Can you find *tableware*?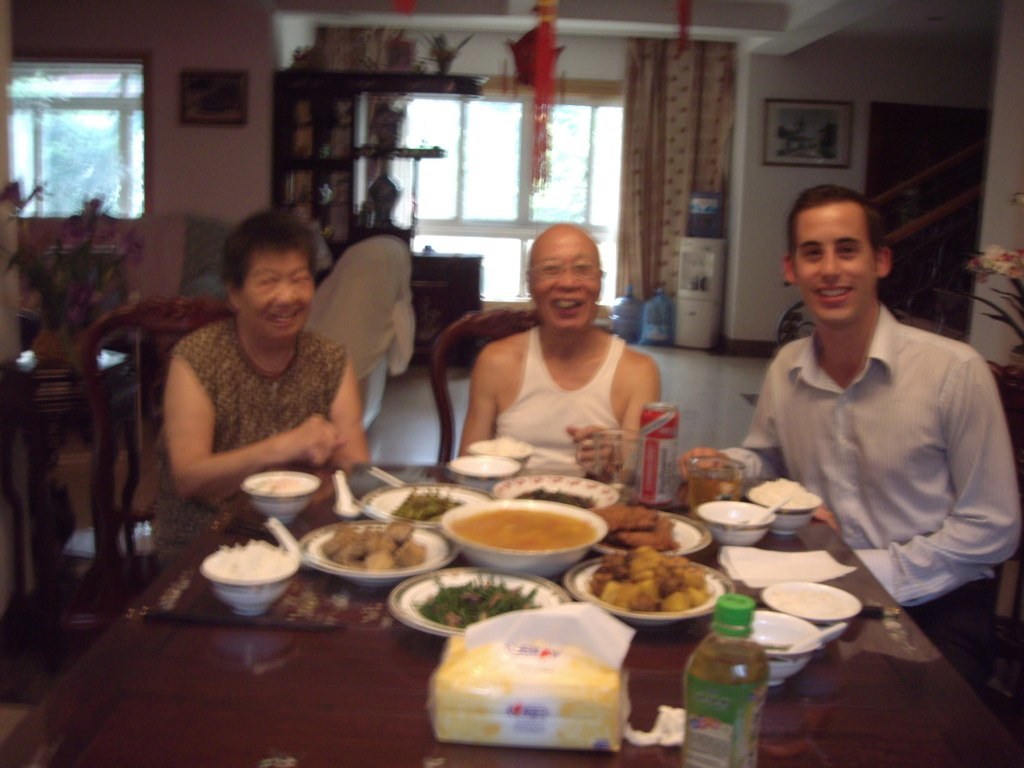
Yes, bounding box: select_region(592, 423, 645, 505).
